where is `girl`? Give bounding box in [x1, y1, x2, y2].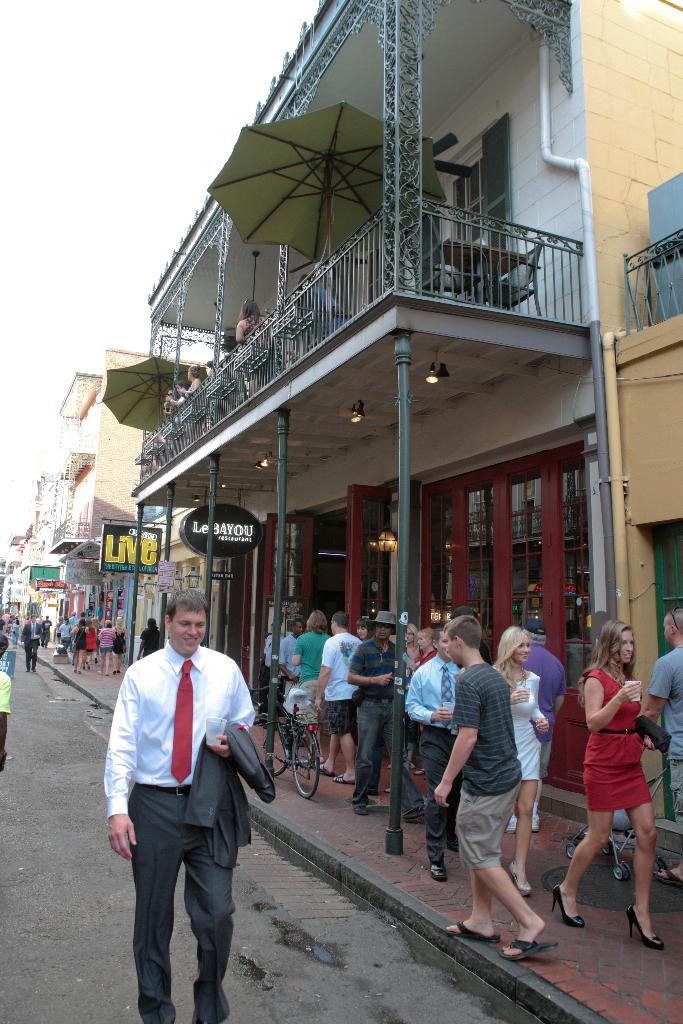
[547, 616, 665, 947].
